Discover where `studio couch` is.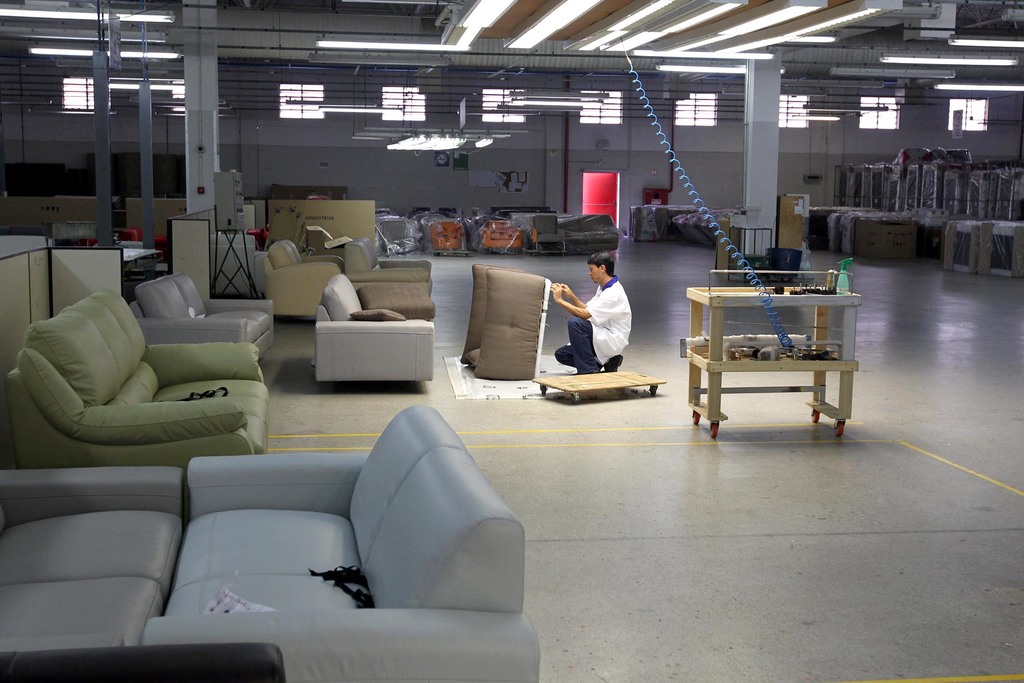
Discovered at select_region(261, 231, 340, 319).
